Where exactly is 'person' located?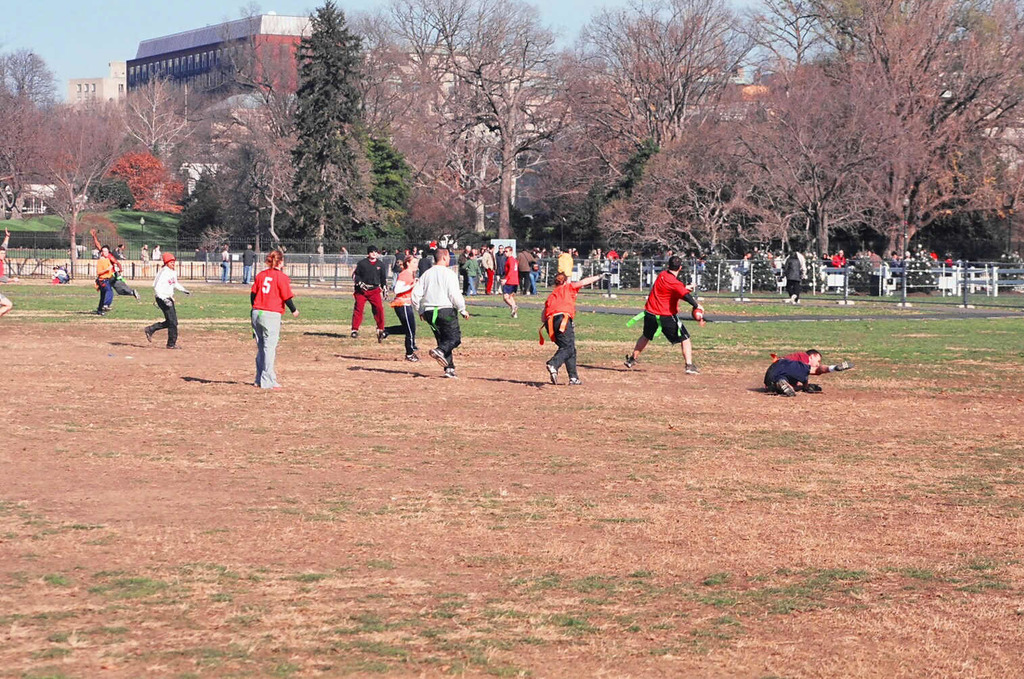
Its bounding box is {"left": 47, "top": 264, "right": 68, "bottom": 284}.
